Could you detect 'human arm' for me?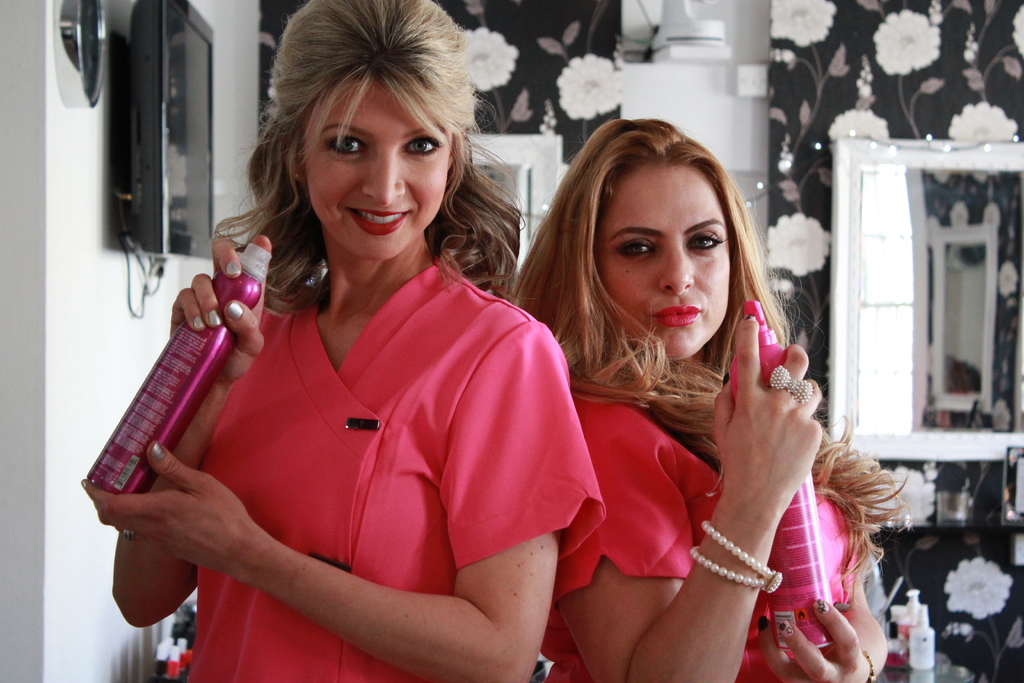
Detection result: 106, 235, 273, 628.
